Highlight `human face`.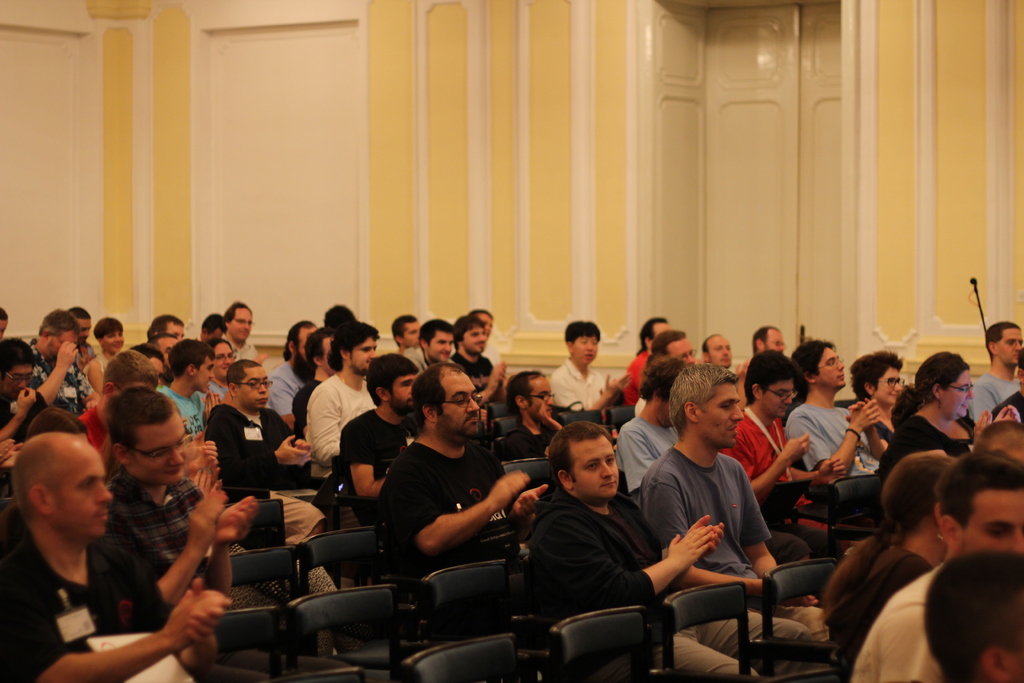
Highlighted region: box(696, 381, 743, 448).
